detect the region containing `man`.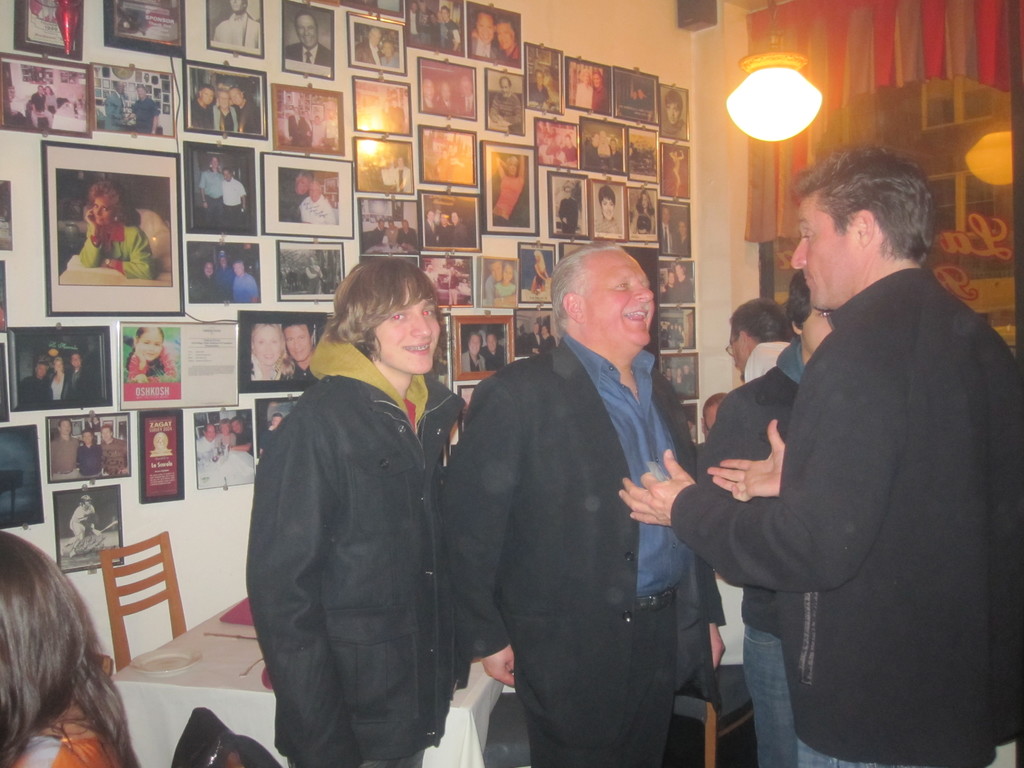
{"x1": 403, "y1": 1, "x2": 430, "y2": 39}.
